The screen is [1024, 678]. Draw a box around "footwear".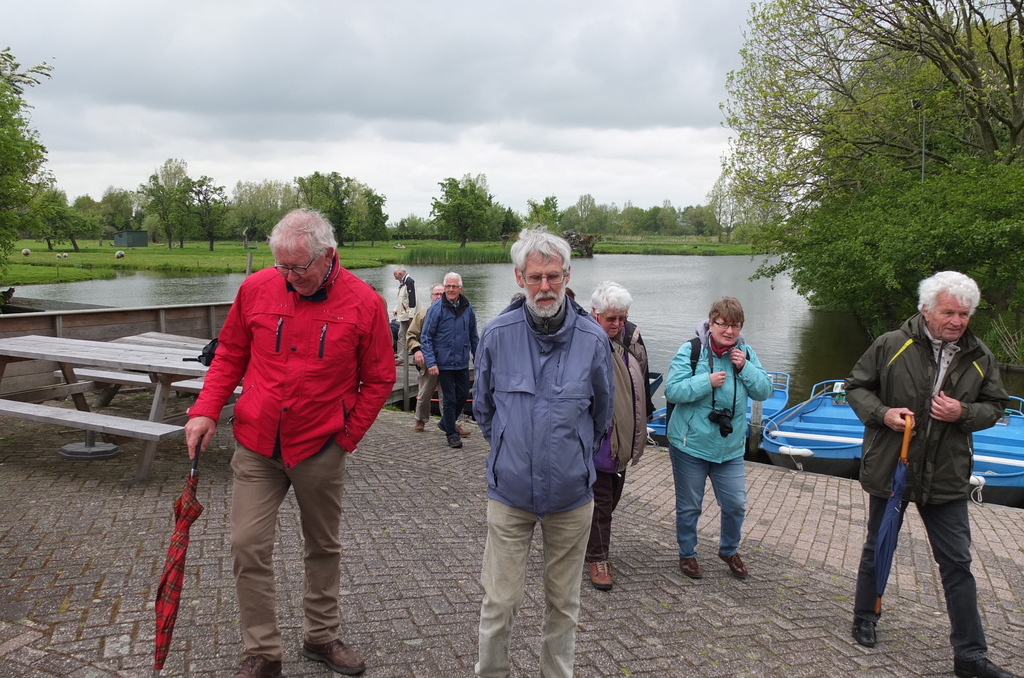
(955,656,1019,677).
